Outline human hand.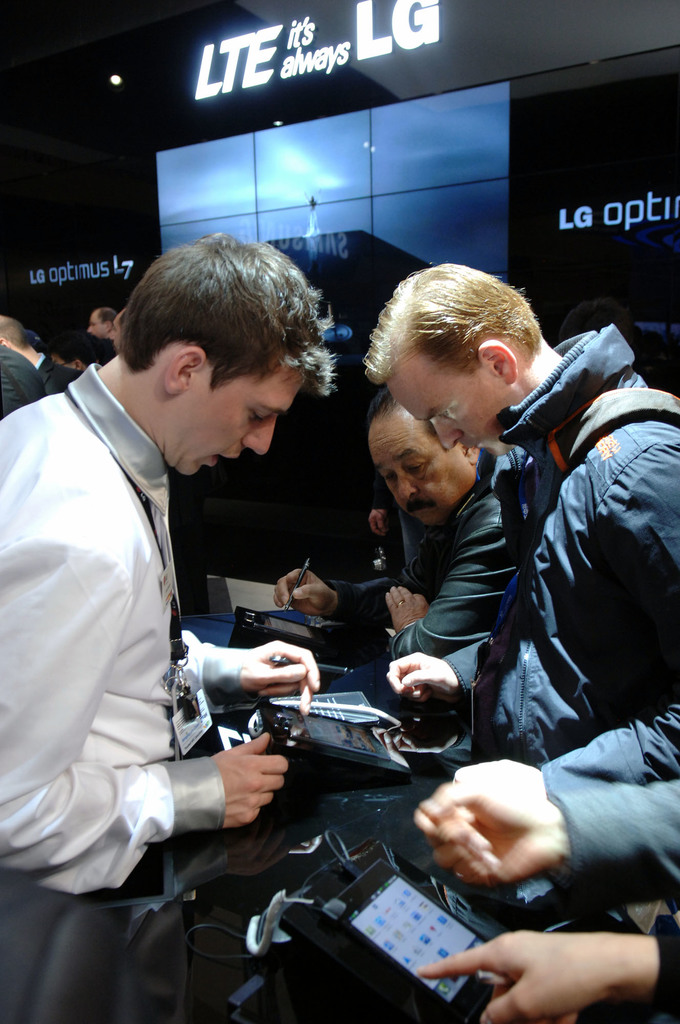
Outline: region(381, 652, 465, 704).
